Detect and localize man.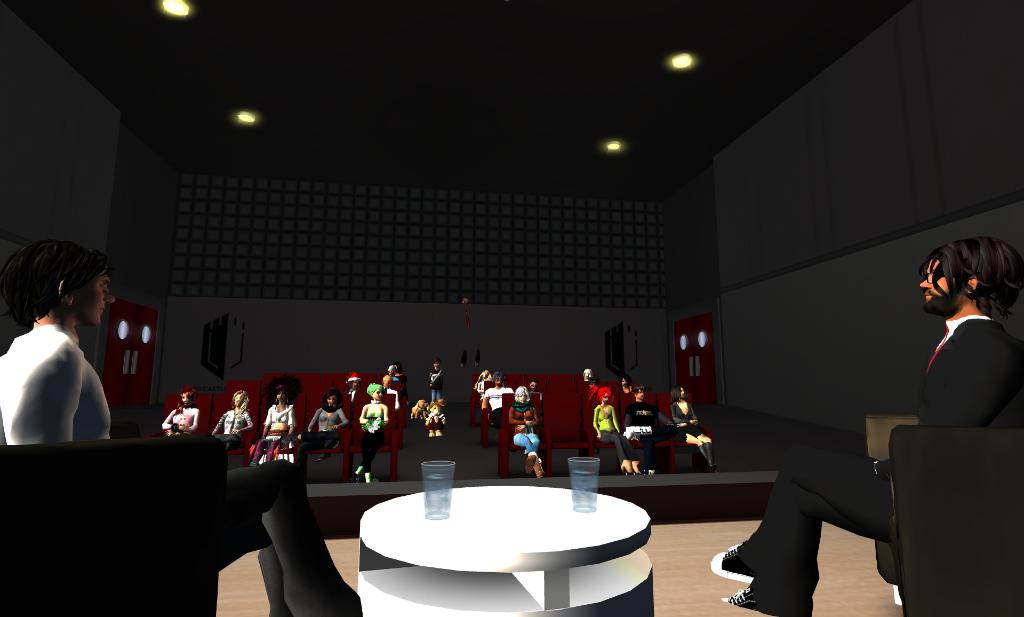
Localized at BBox(622, 382, 676, 475).
